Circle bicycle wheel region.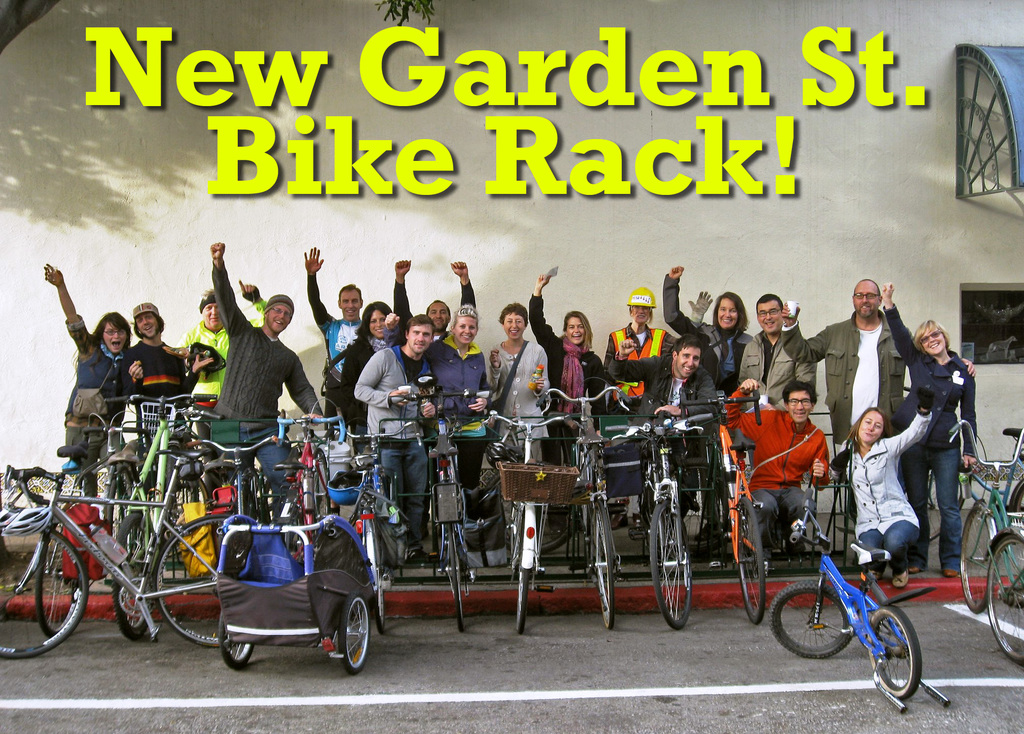
Region: 1008:481:1023:529.
